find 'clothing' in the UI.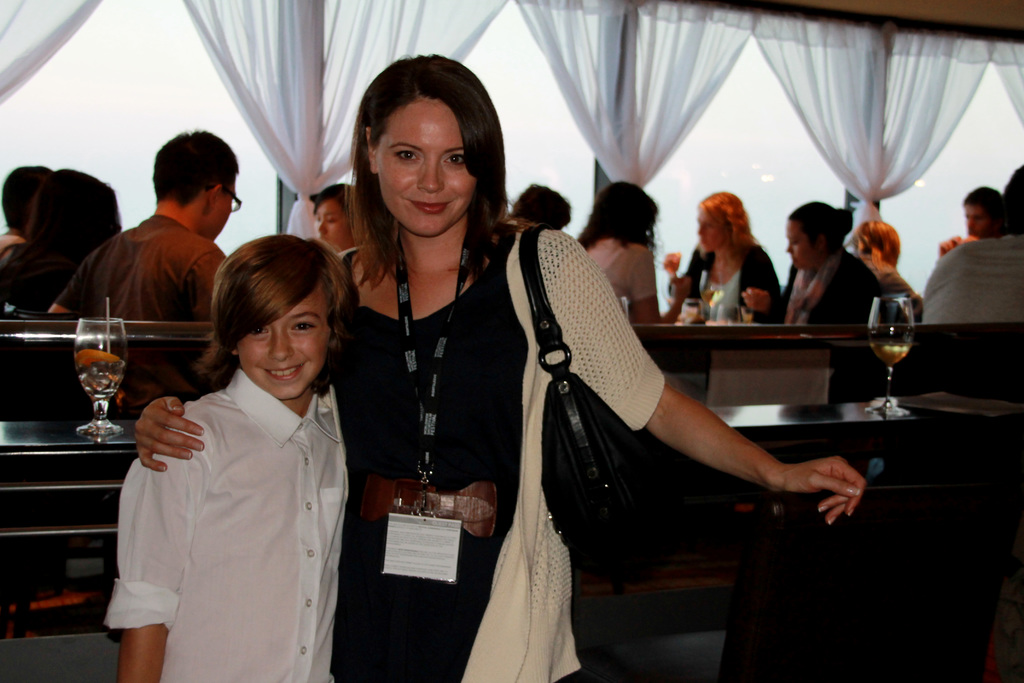
UI element at (925, 239, 1023, 323).
